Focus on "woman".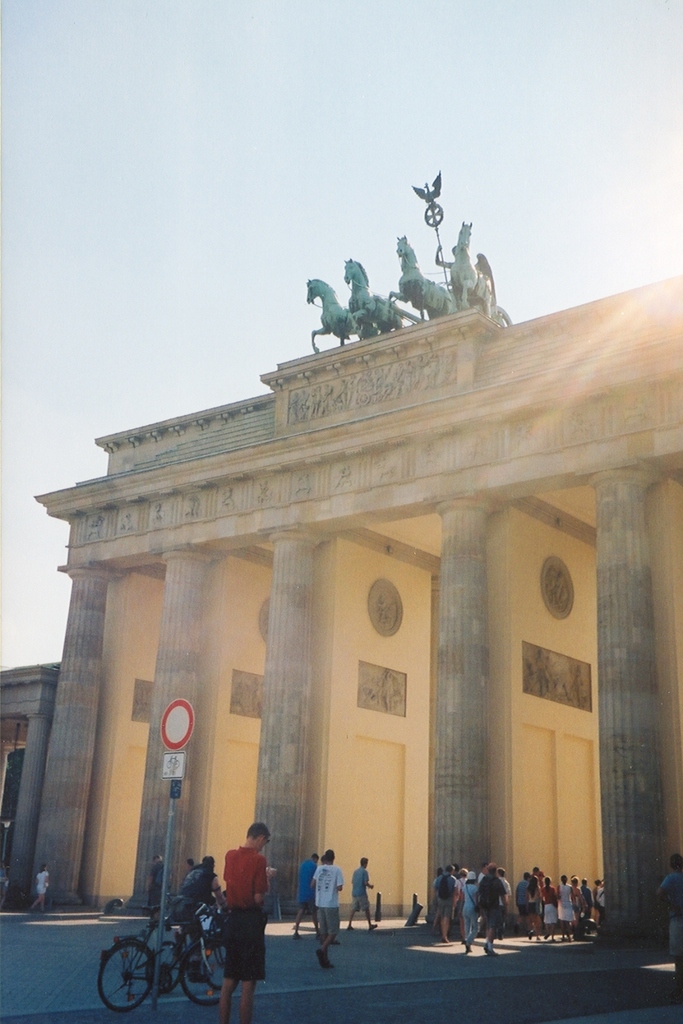
Focused at left=524, top=873, right=540, bottom=940.
